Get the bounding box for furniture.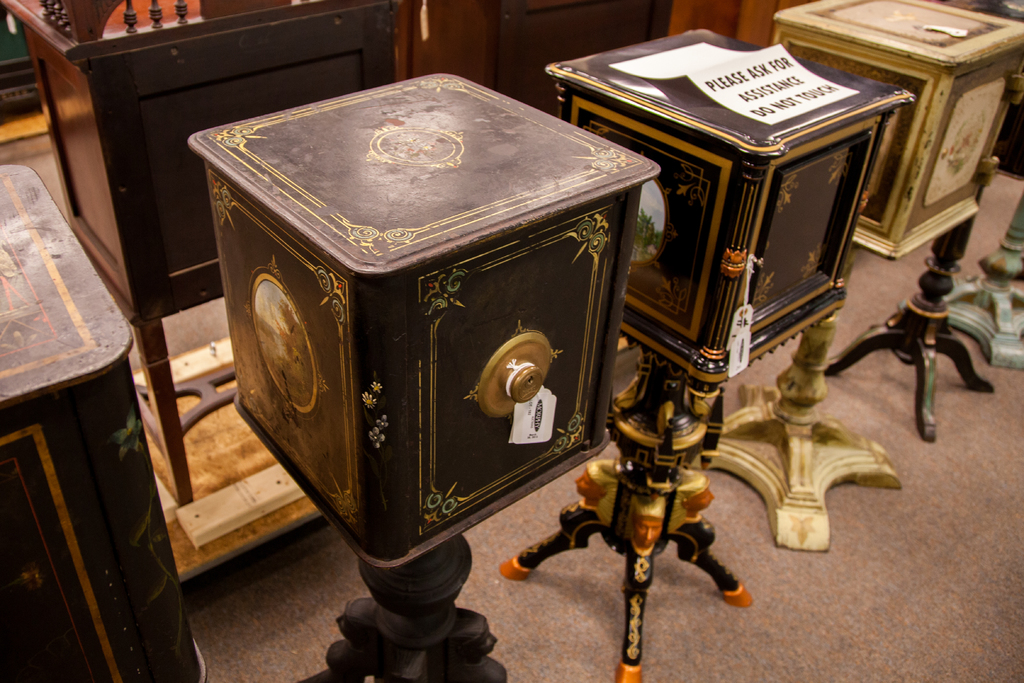
<bbox>393, 0, 669, 116</bbox>.
